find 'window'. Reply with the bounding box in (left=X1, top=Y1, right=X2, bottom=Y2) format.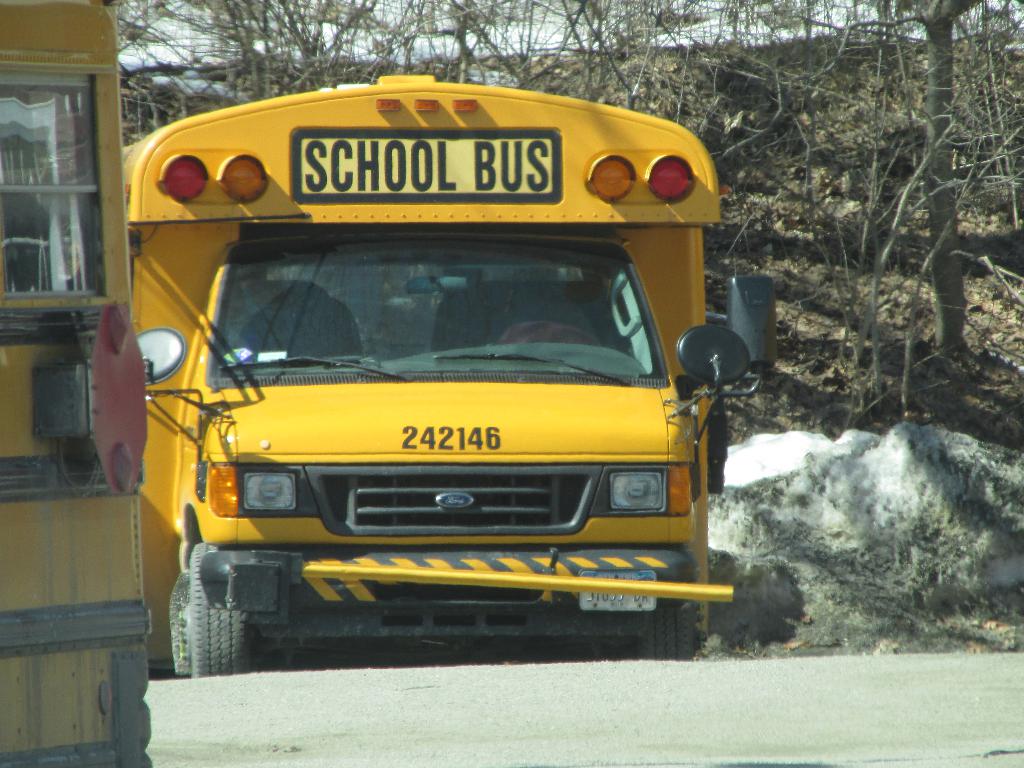
(left=7, top=84, right=115, bottom=348).
